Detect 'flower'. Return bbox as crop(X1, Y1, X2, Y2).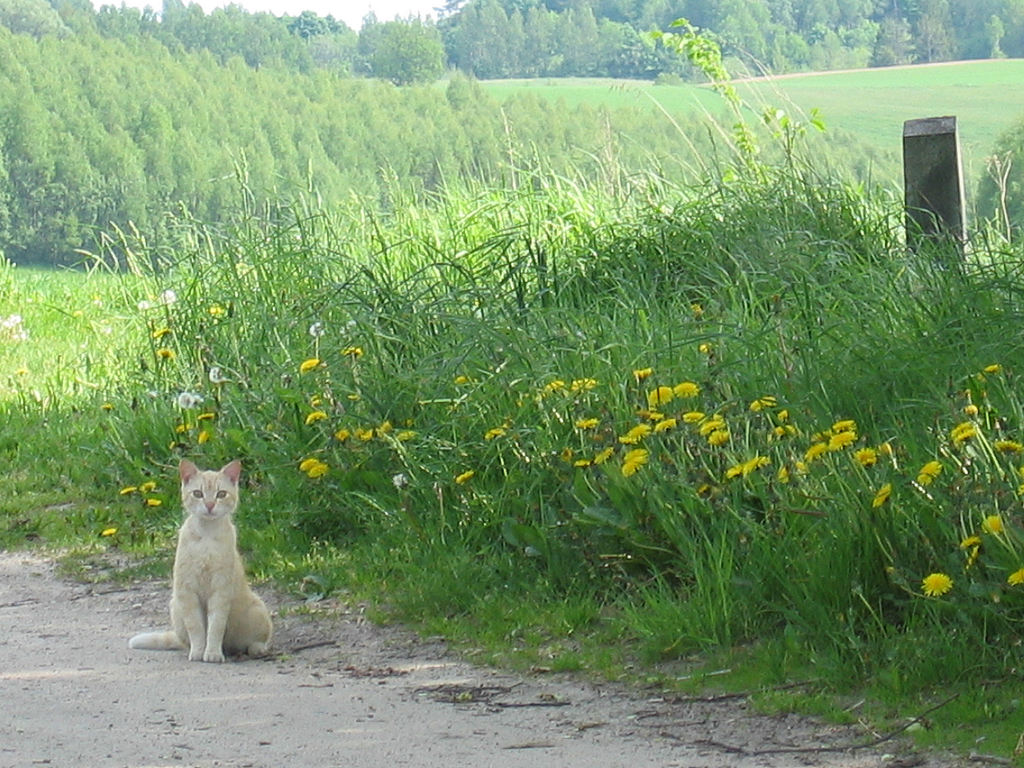
crop(997, 436, 1021, 460).
